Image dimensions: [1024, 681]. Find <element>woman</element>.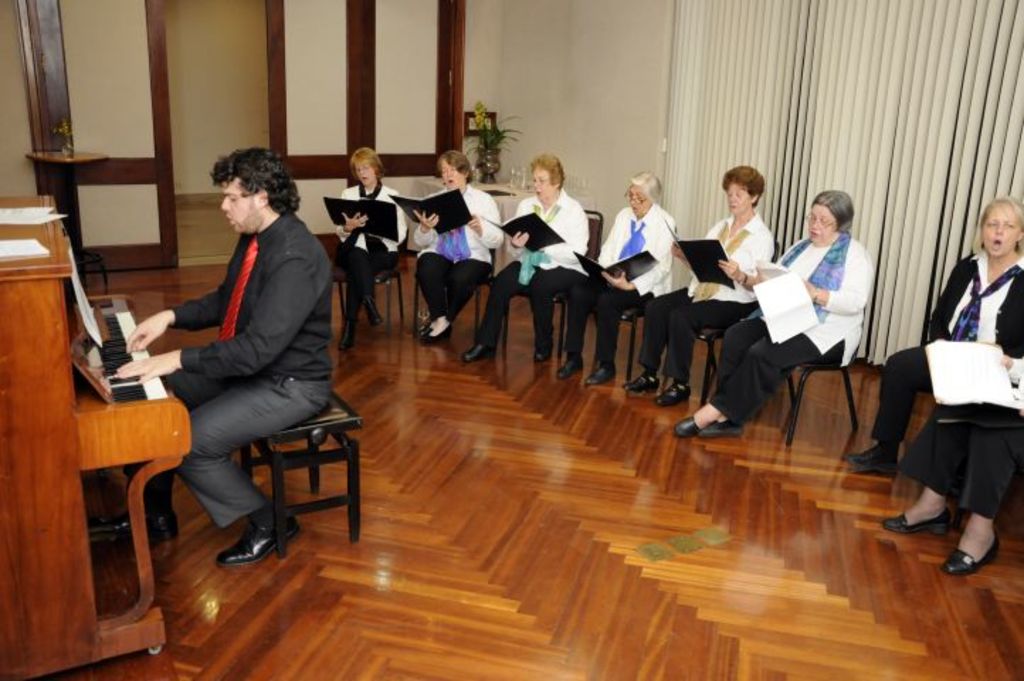
detection(556, 166, 682, 387).
